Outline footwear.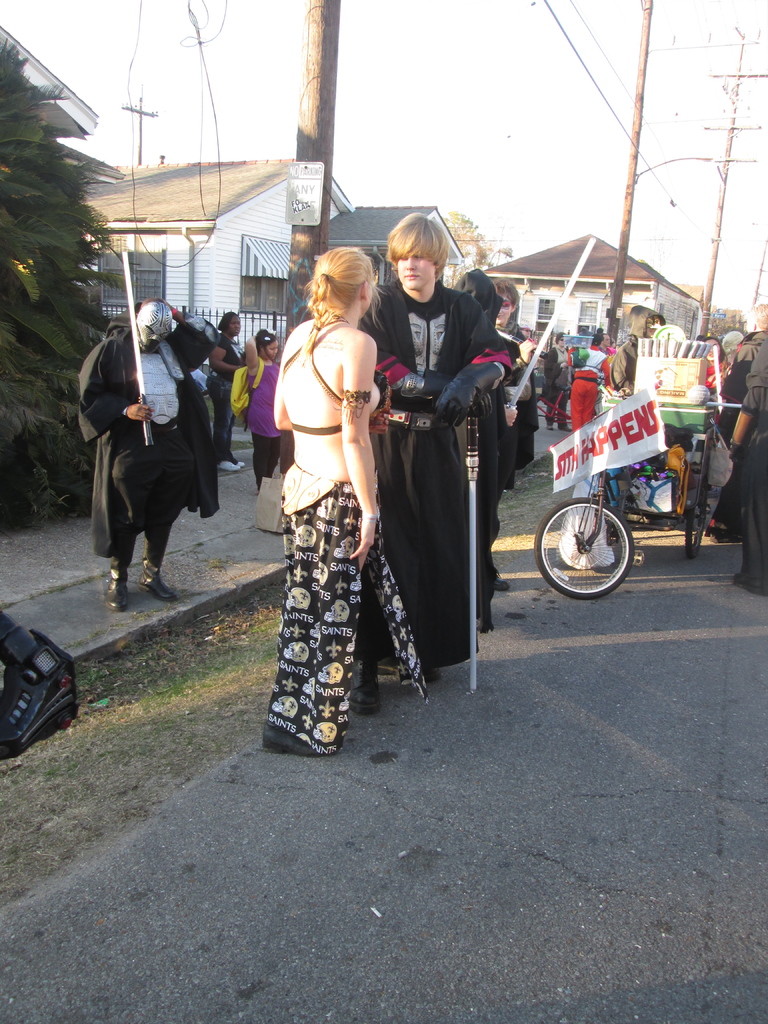
Outline: <box>735,574,765,591</box>.
